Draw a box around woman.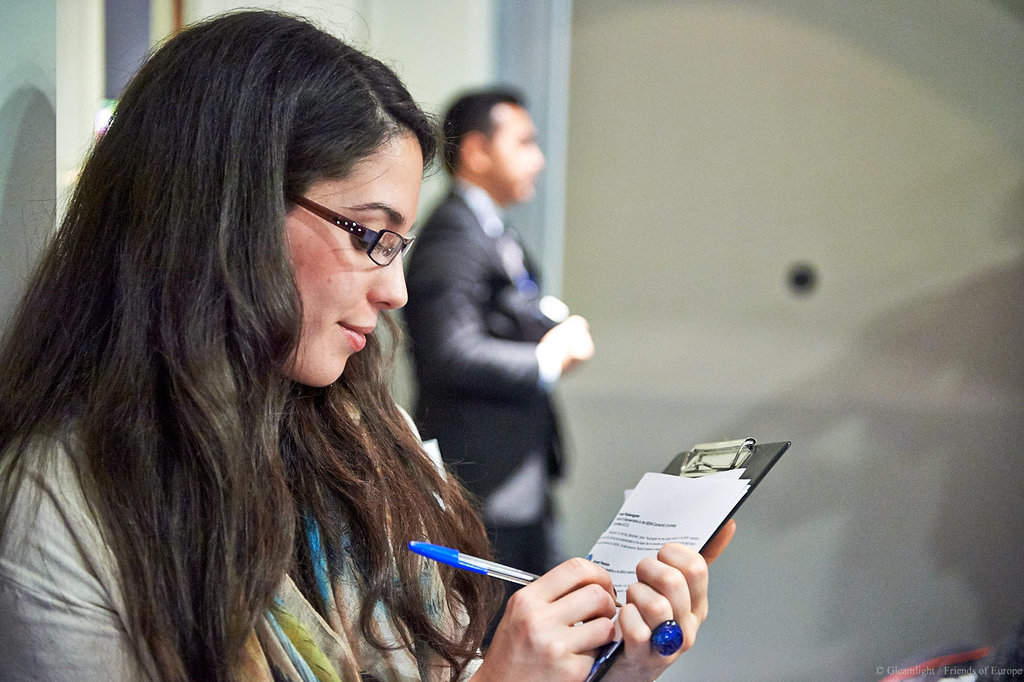
box(0, 2, 737, 681).
